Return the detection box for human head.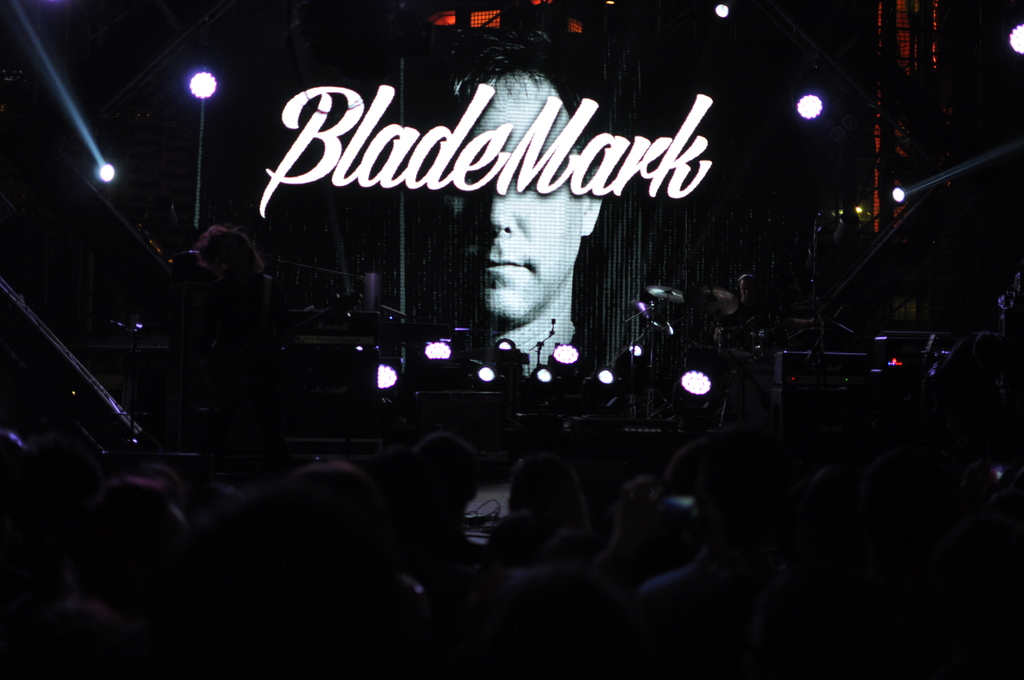
{"left": 456, "top": 38, "right": 604, "bottom": 321}.
